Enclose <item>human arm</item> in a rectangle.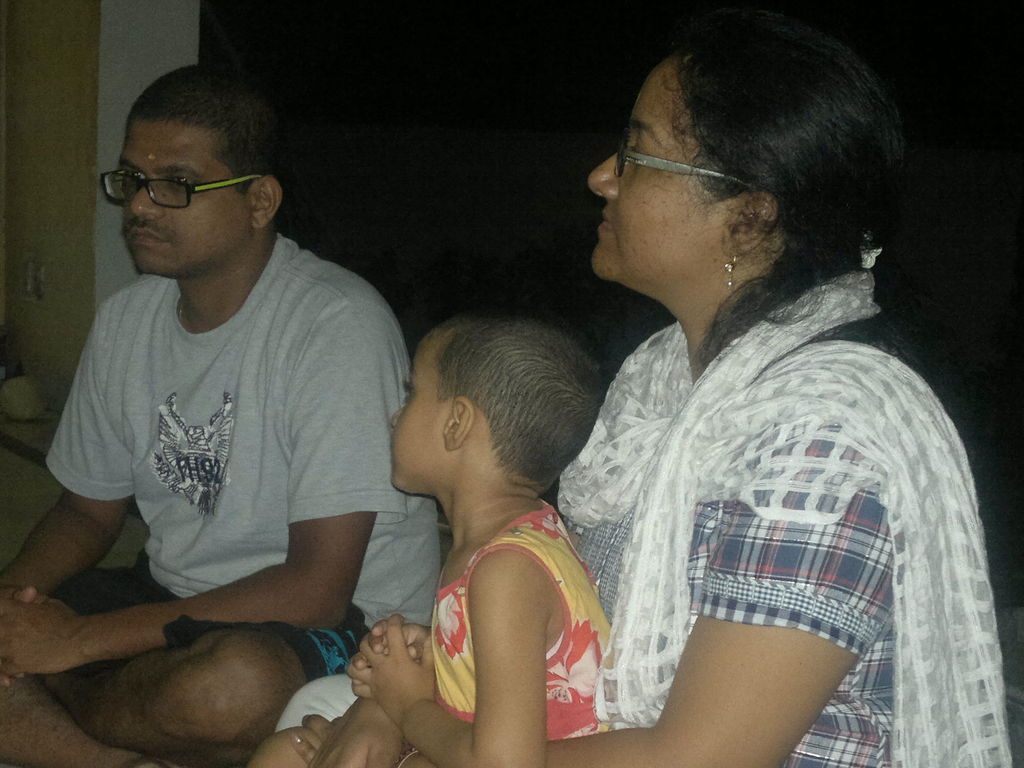
pyautogui.locateOnScreen(5, 307, 136, 588).
